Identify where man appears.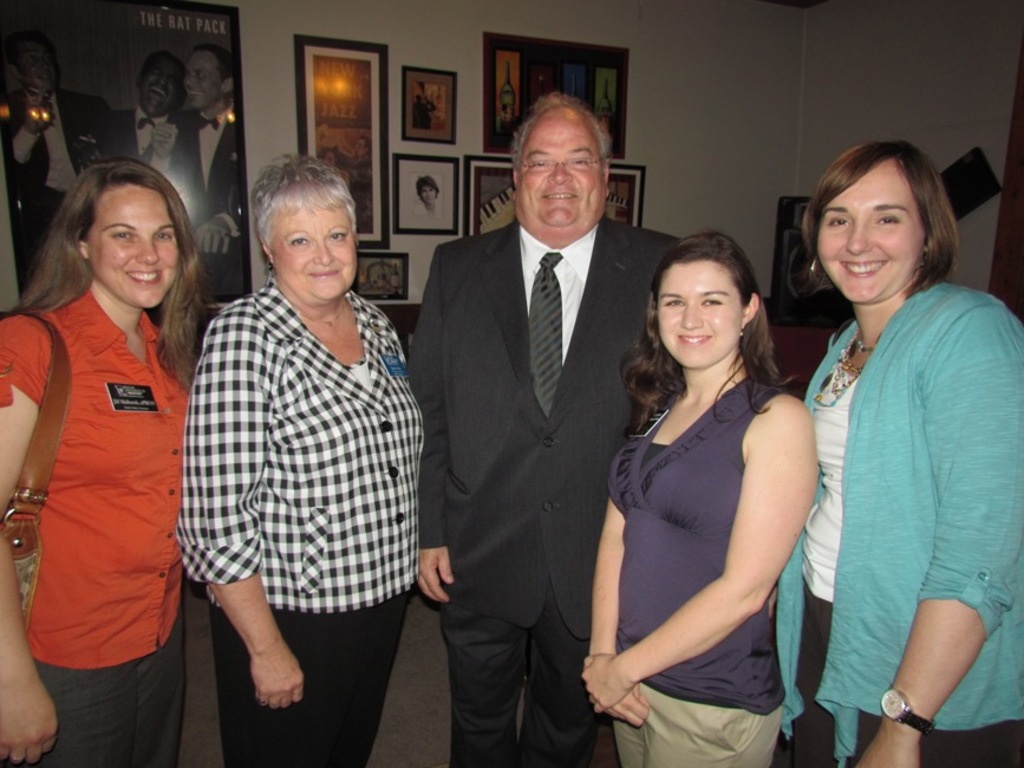
Appears at <region>0, 32, 137, 279</region>.
